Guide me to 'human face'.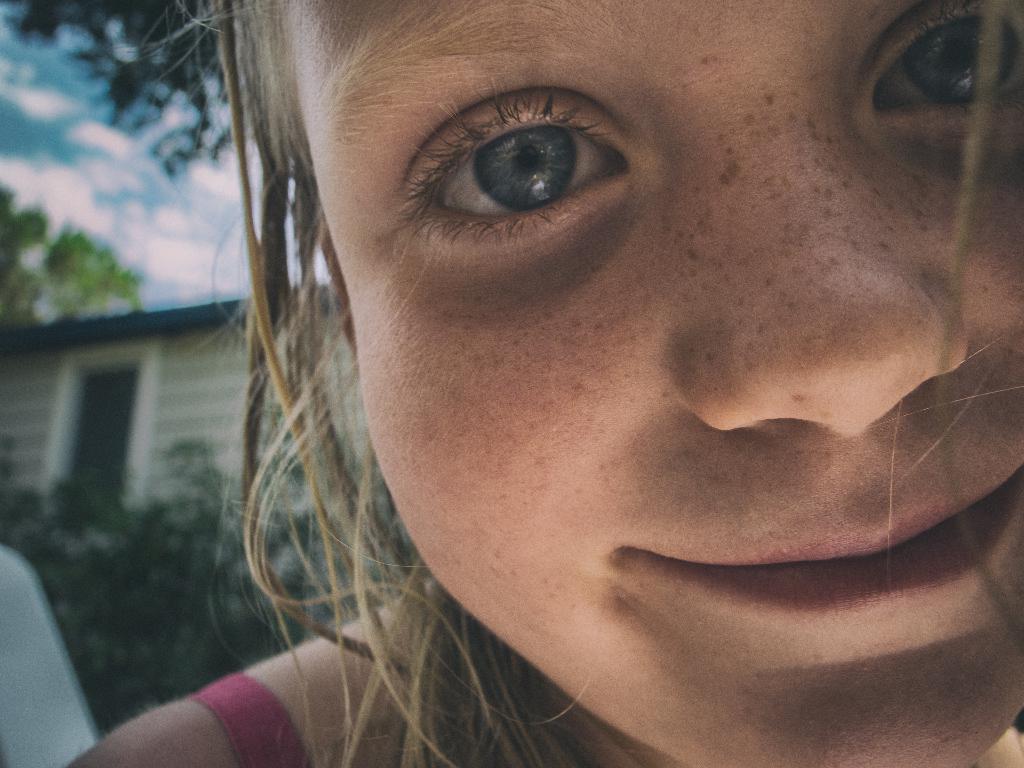
Guidance: <bbox>292, 2, 1023, 767</bbox>.
